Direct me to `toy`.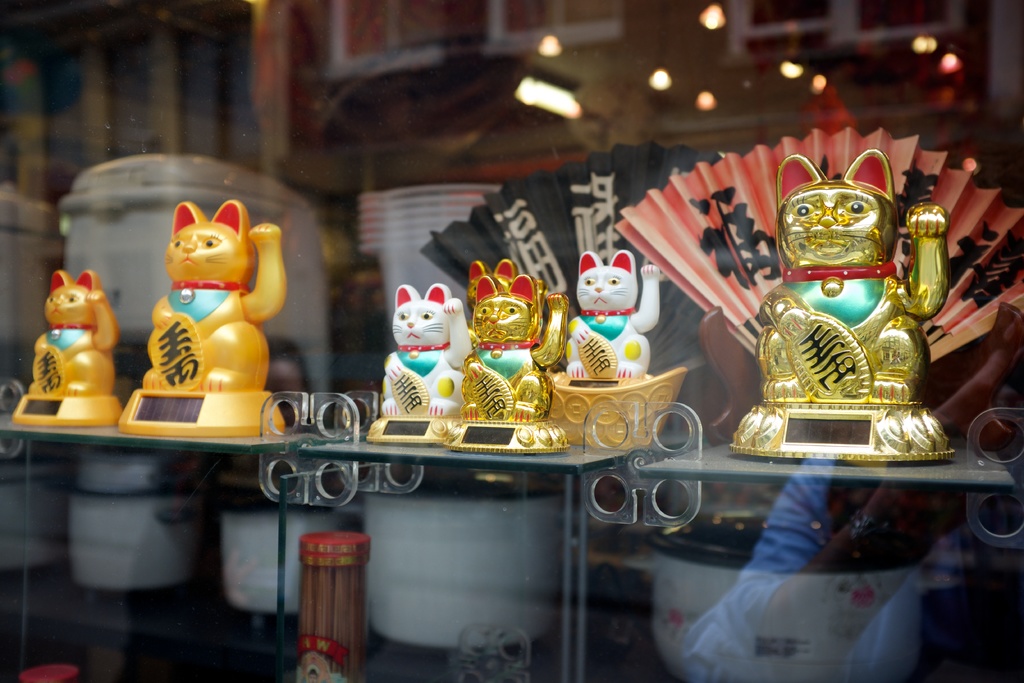
Direction: {"left": 465, "top": 259, "right": 575, "bottom": 433}.
